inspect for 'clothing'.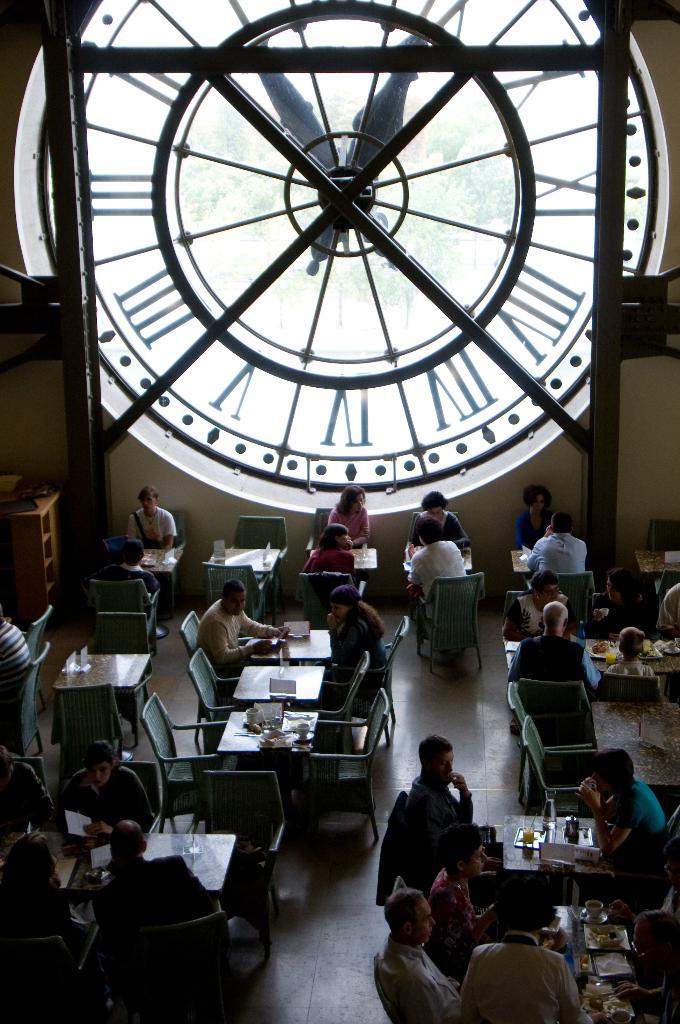
Inspection: 323:615:385:713.
